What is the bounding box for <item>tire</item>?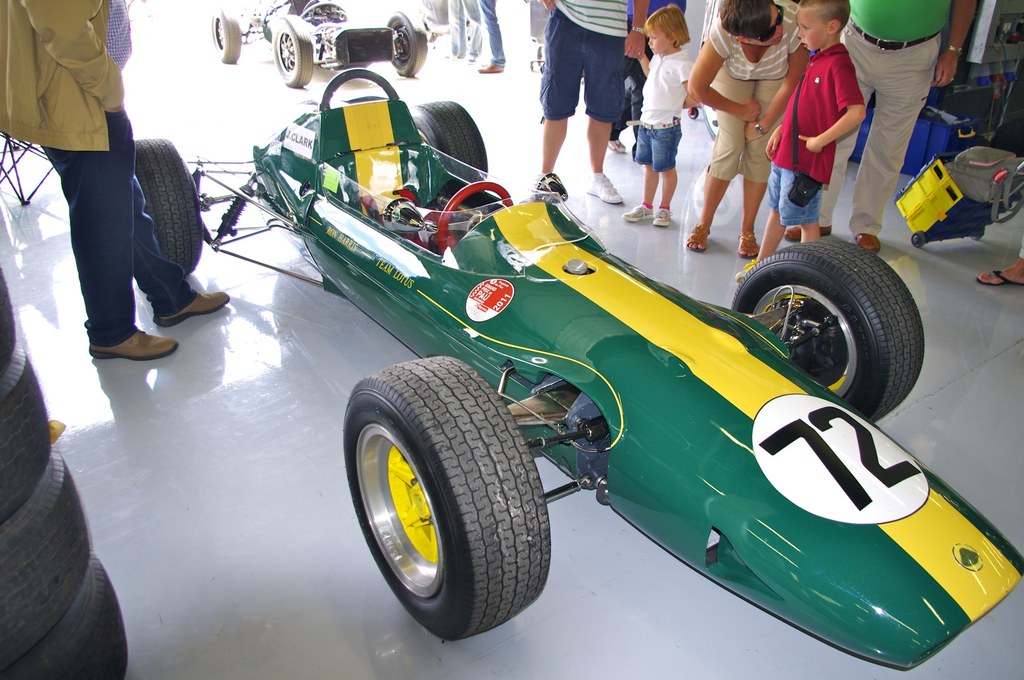
box=[746, 235, 929, 416].
